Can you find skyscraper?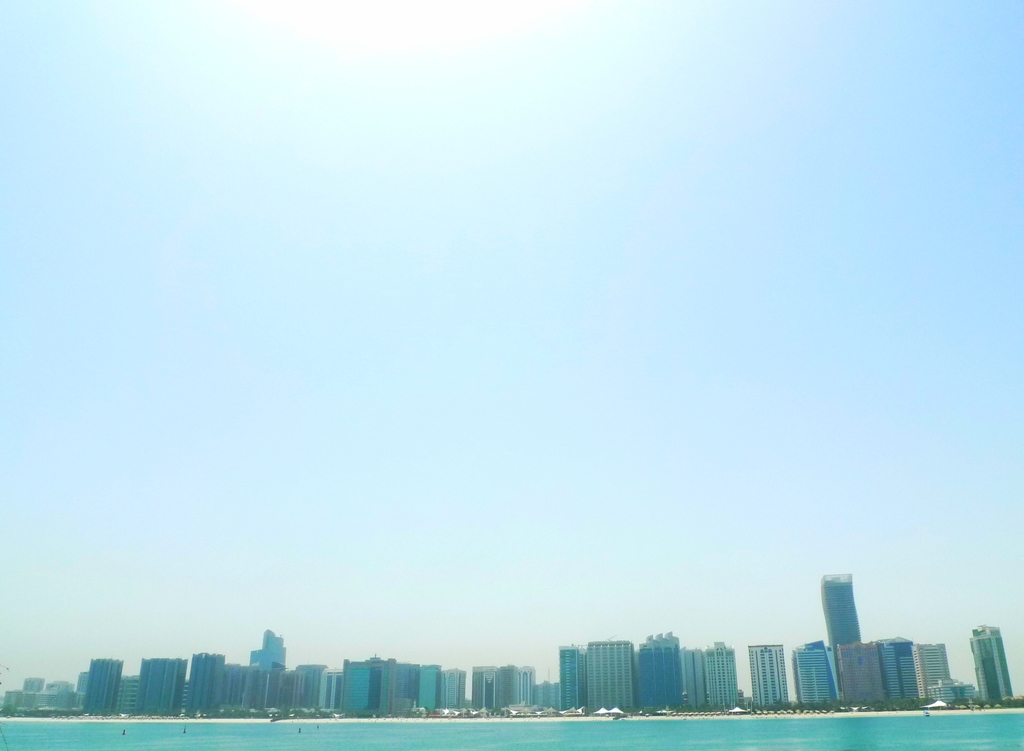
Yes, bounding box: bbox=[412, 665, 466, 719].
